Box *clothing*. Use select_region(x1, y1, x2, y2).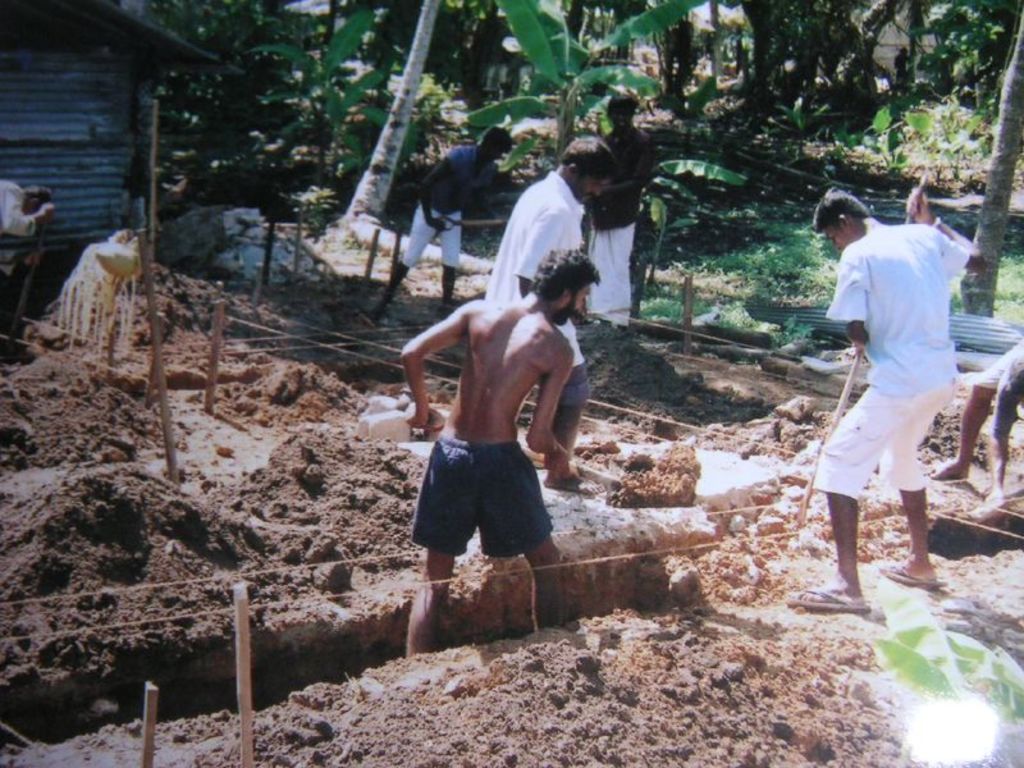
select_region(581, 124, 636, 332).
